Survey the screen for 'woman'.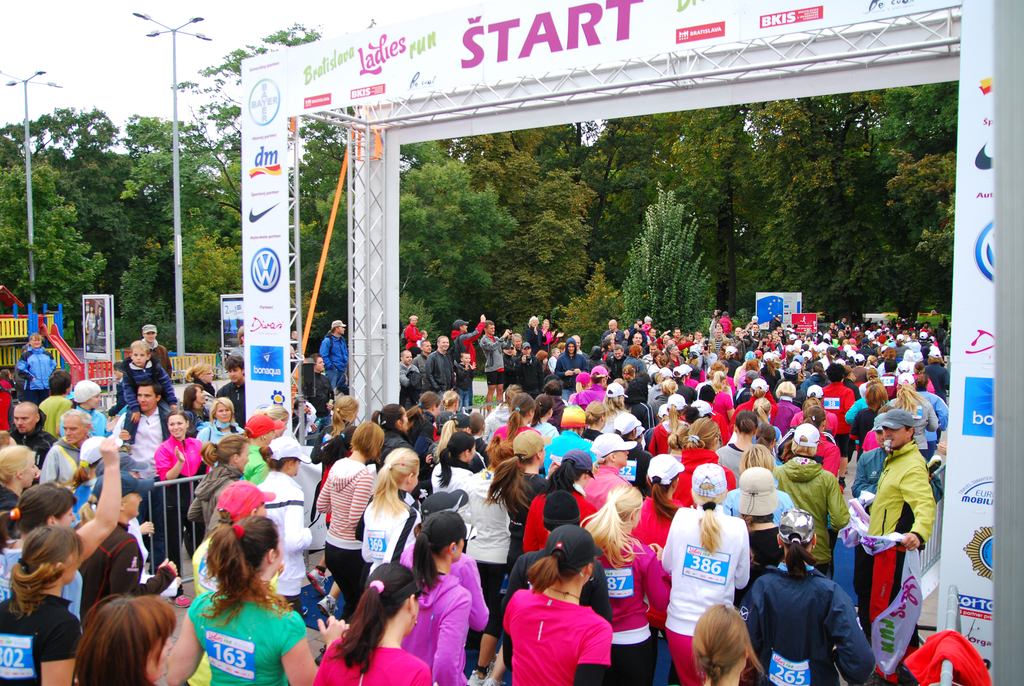
Survey found: [left=708, top=365, right=733, bottom=380].
